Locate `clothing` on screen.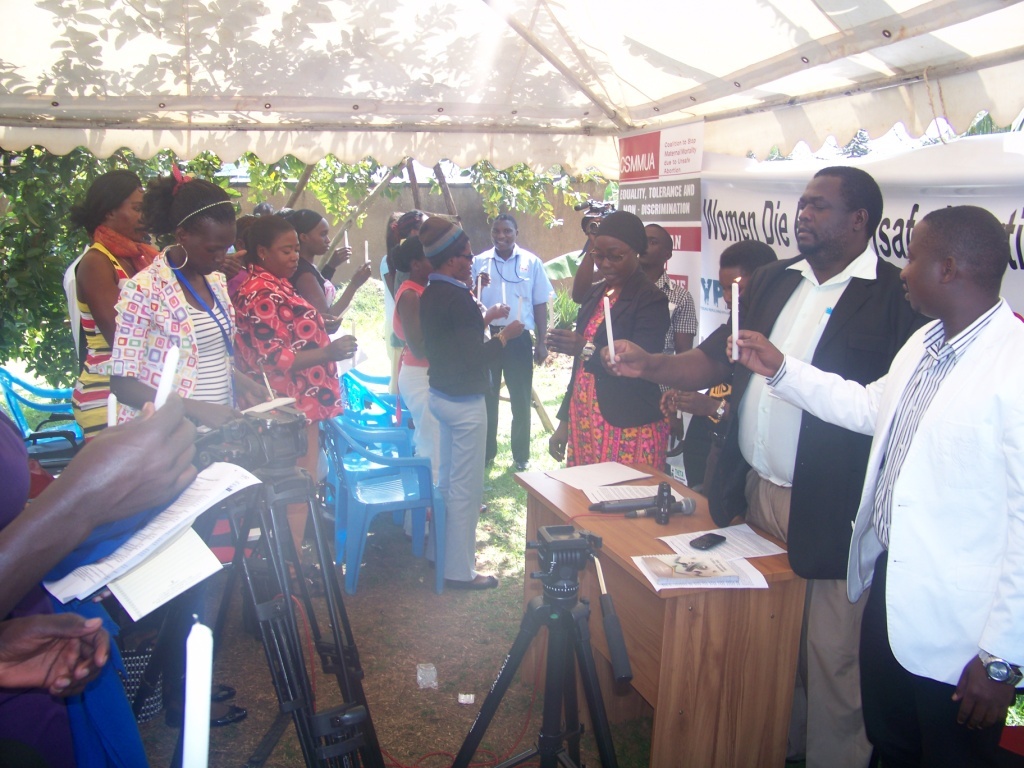
On screen at x1=472, y1=245, x2=549, y2=467.
